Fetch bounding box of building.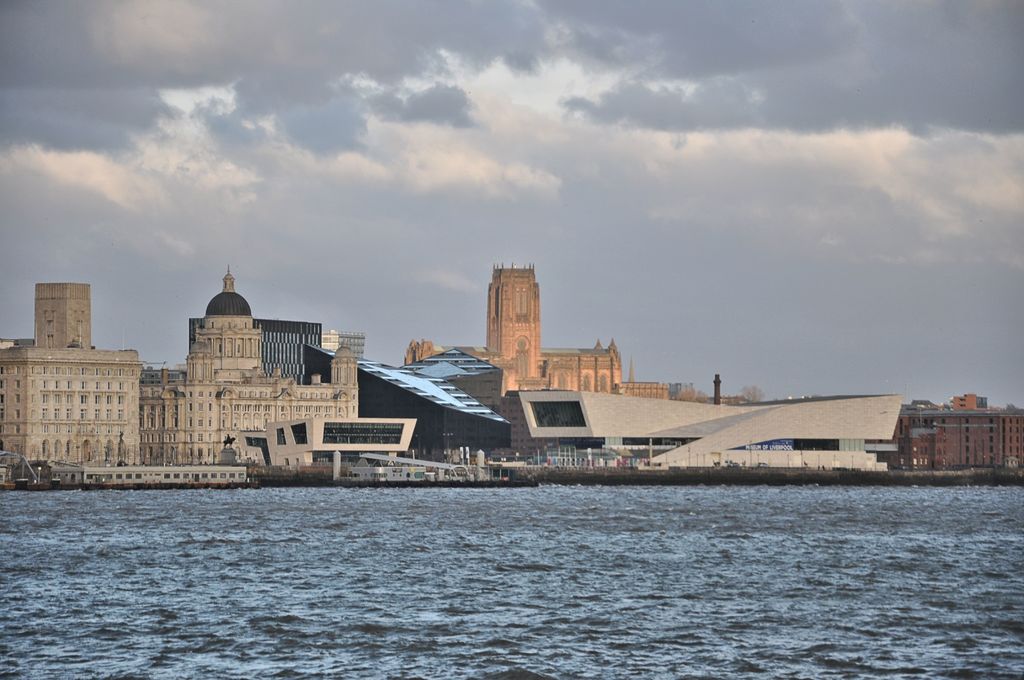
Bbox: locate(0, 281, 145, 478).
